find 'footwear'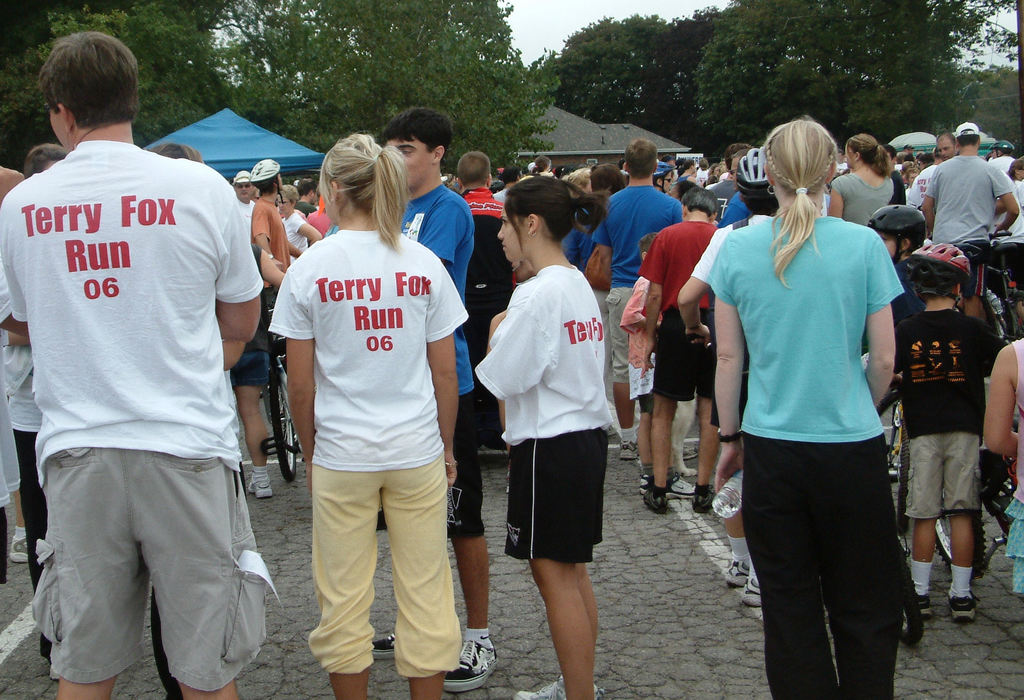
(left=9, top=537, right=30, bottom=566)
